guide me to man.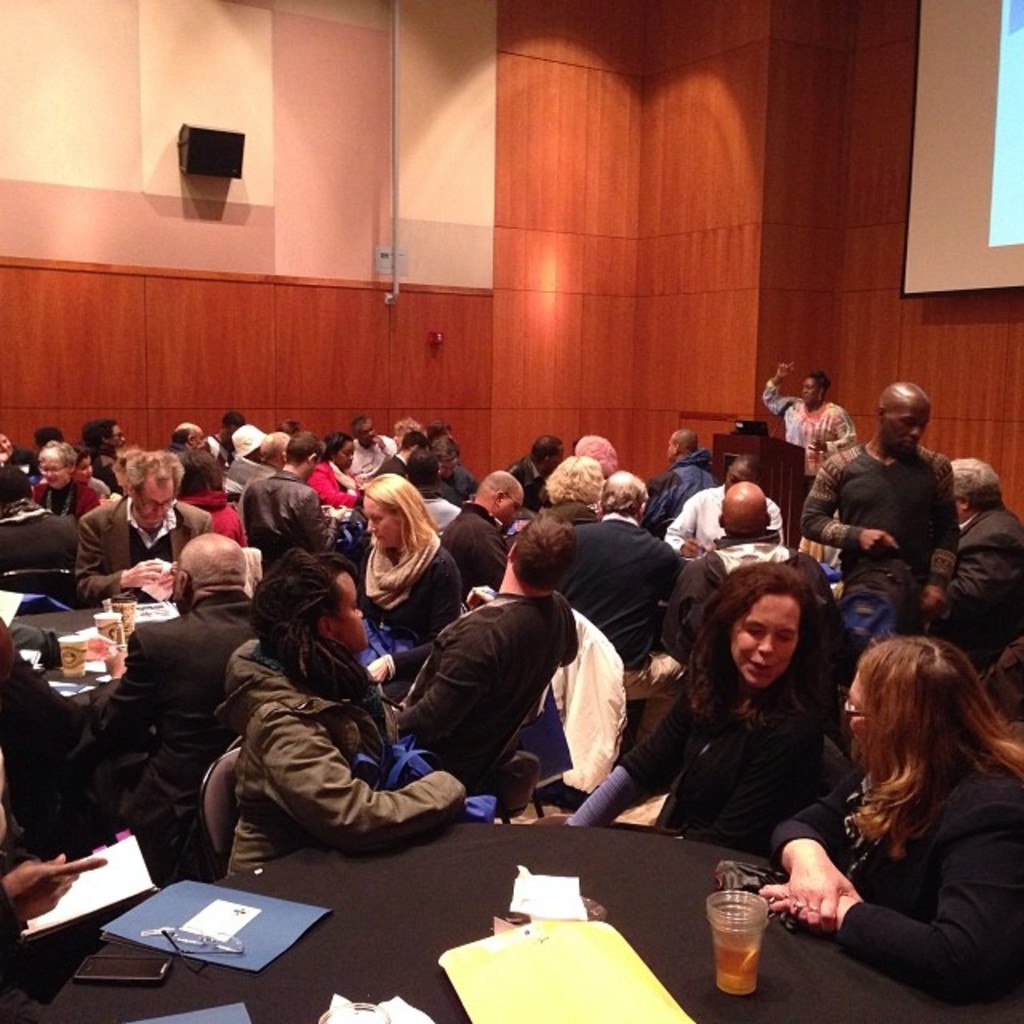
Guidance: {"x1": 69, "y1": 443, "x2": 213, "y2": 603}.
